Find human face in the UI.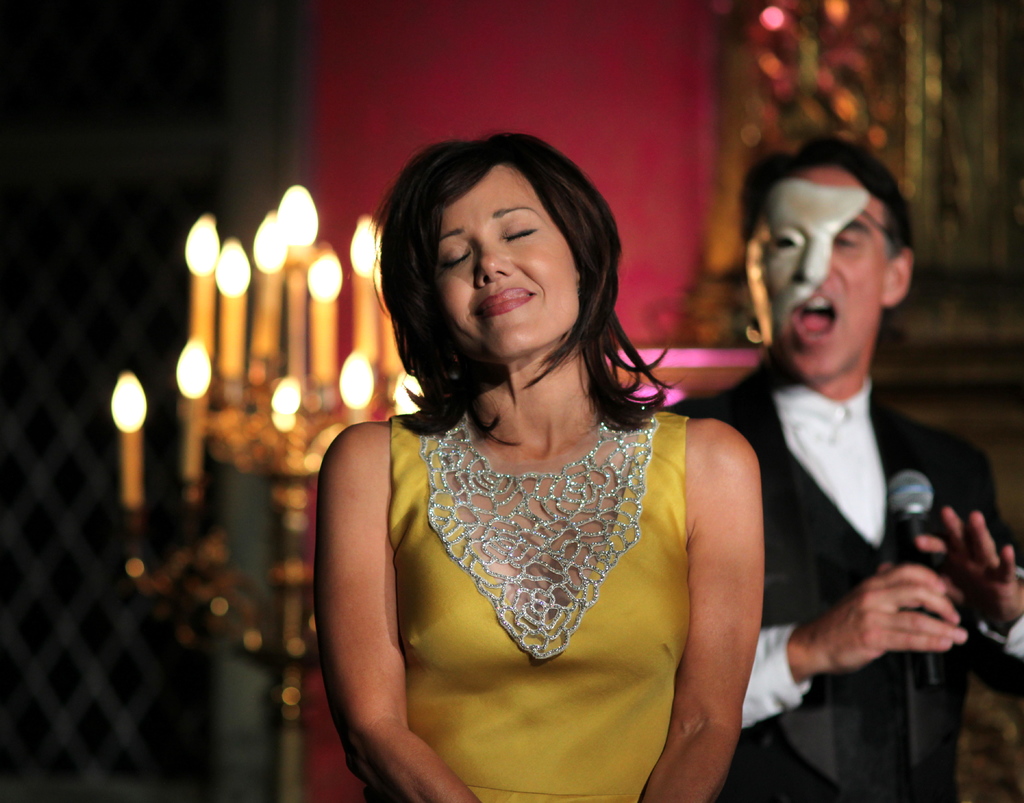
UI element at region(783, 163, 888, 383).
